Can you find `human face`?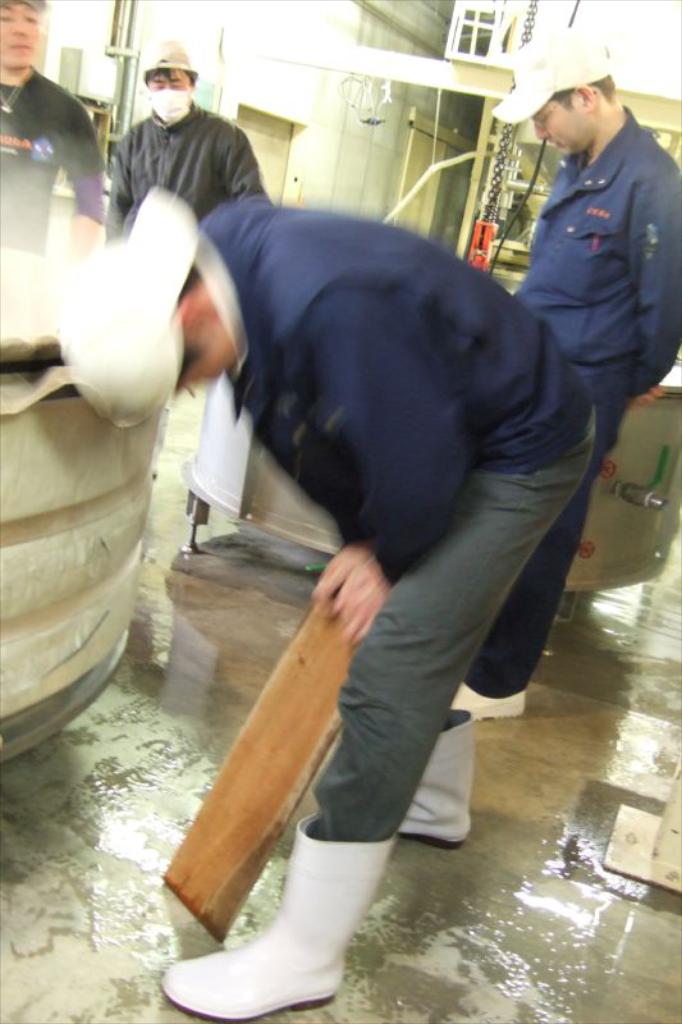
Yes, bounding box: <region>0, 0, 40, 69</region>.
